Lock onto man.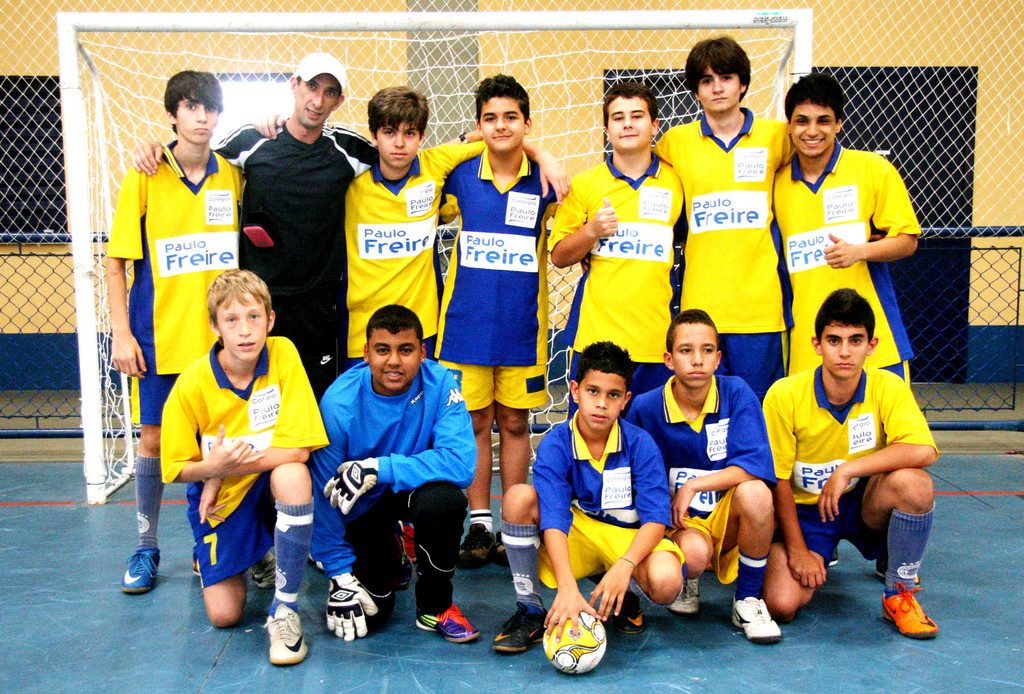
Locked: pyautogui.locateOnScreen(650, 28, 799, 404).
